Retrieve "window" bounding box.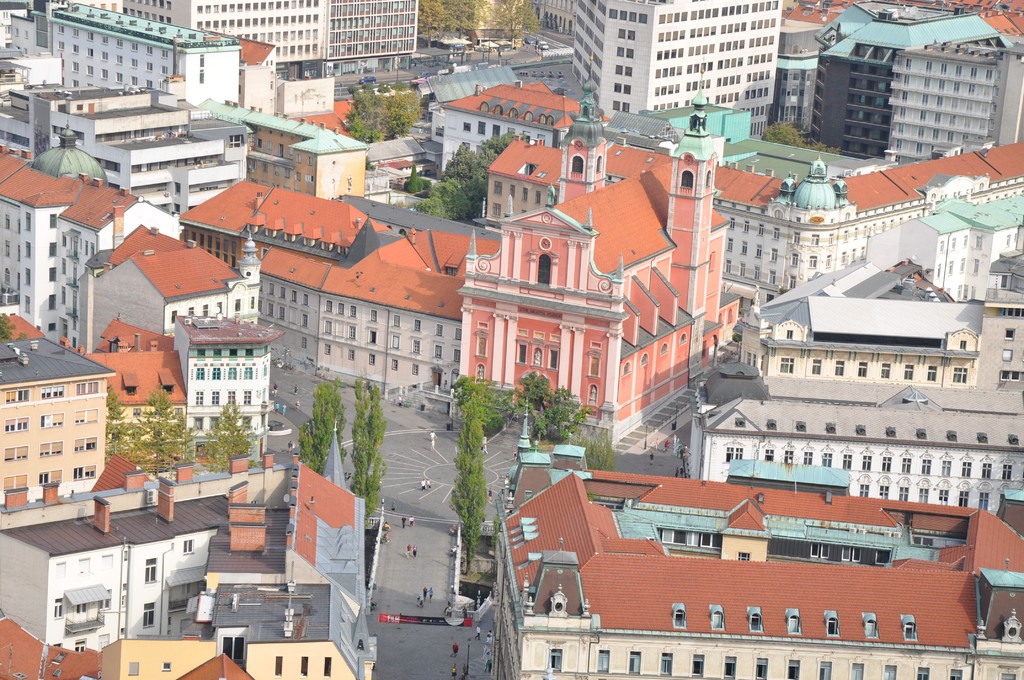
Bounding box: bbox=[221, 633, 244, 669].
